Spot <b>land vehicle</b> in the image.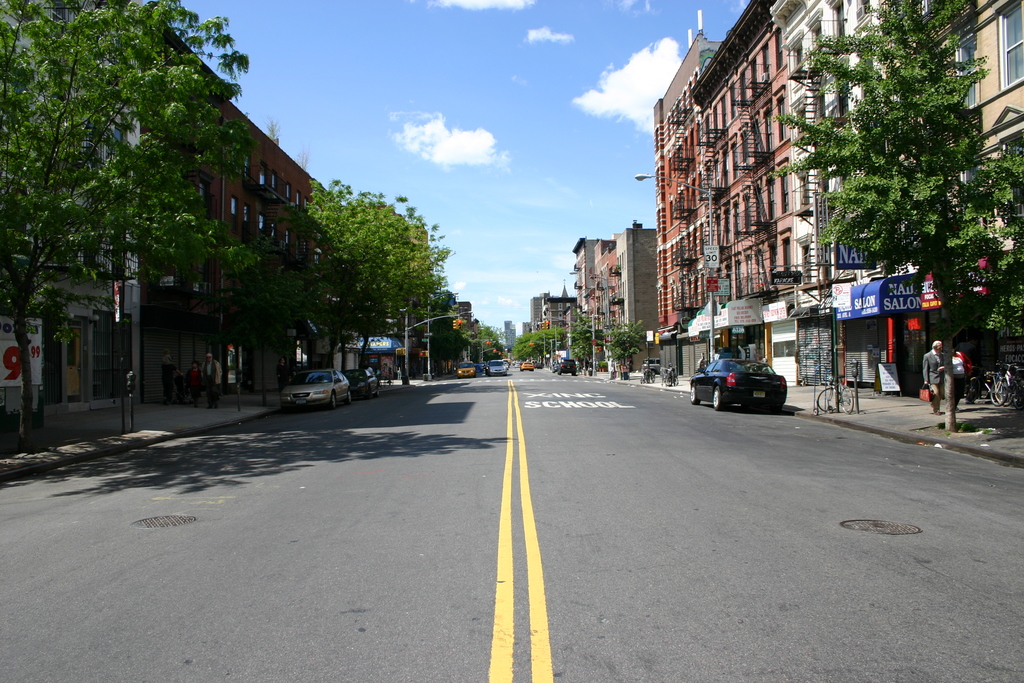
<b>land vehicle</b> found at [left=471, top=361, right=479, bottom=374].
